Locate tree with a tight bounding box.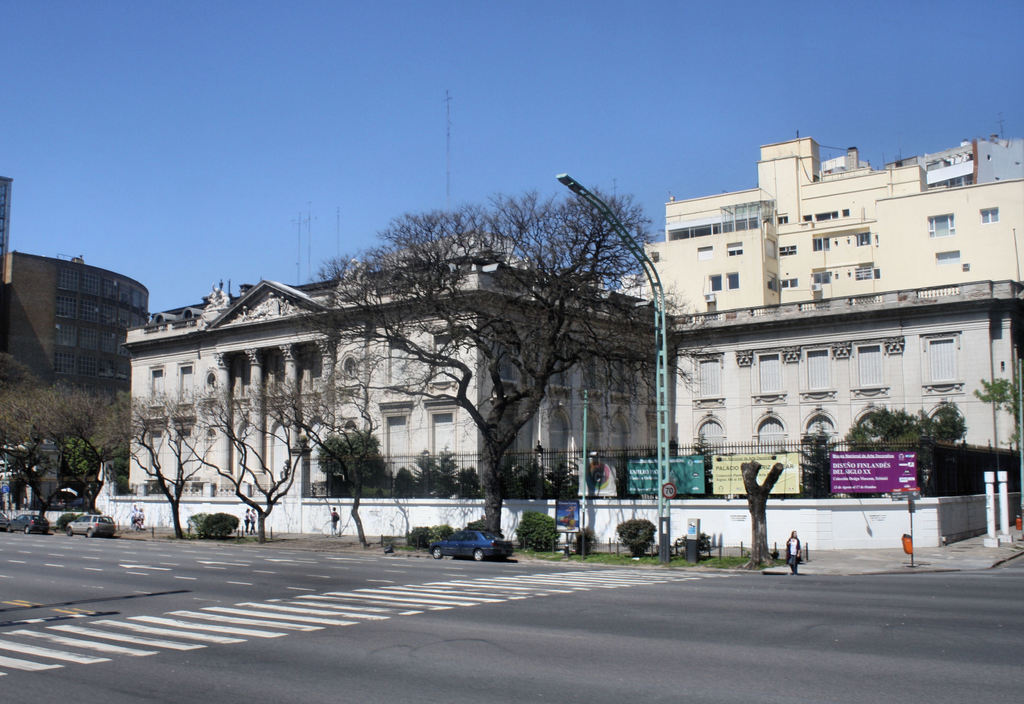
[168,381,322,546].
